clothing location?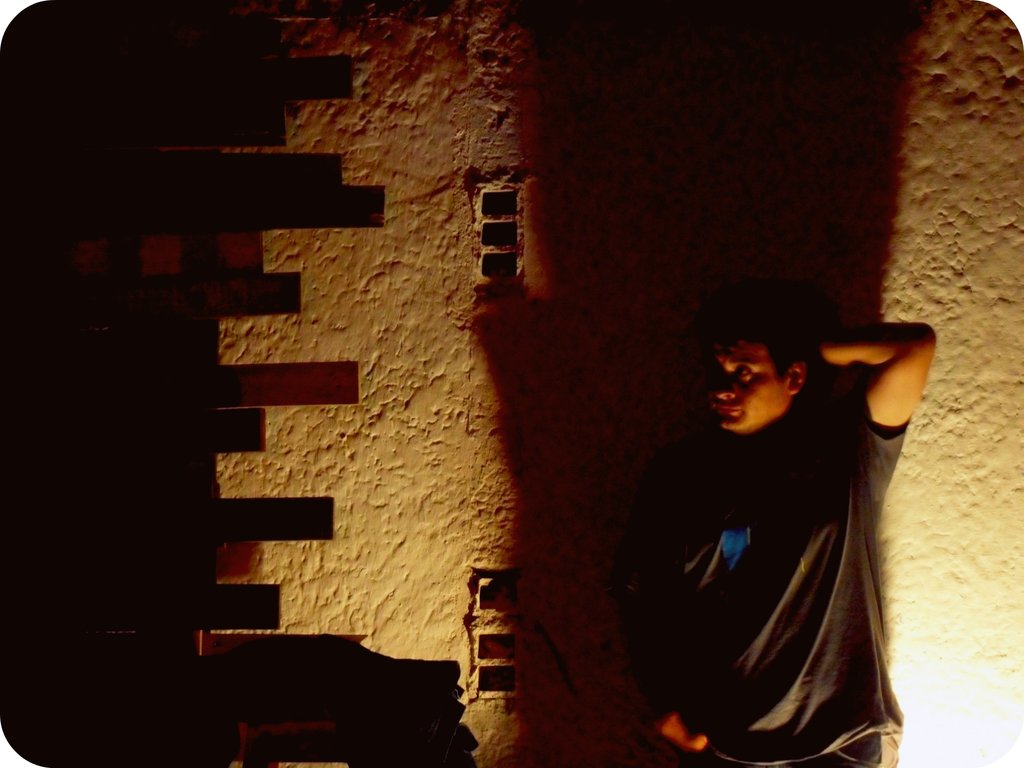
[x1=625, y1=384, x2=872, y2=730]
